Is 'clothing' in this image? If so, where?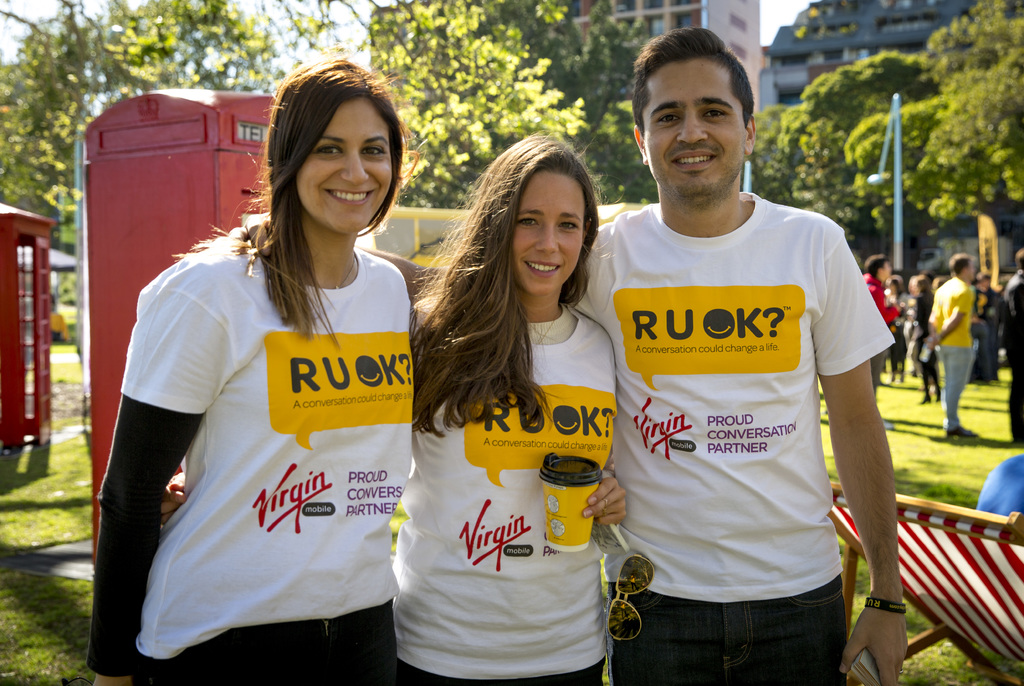
Yes, at 925:268:975:432.
